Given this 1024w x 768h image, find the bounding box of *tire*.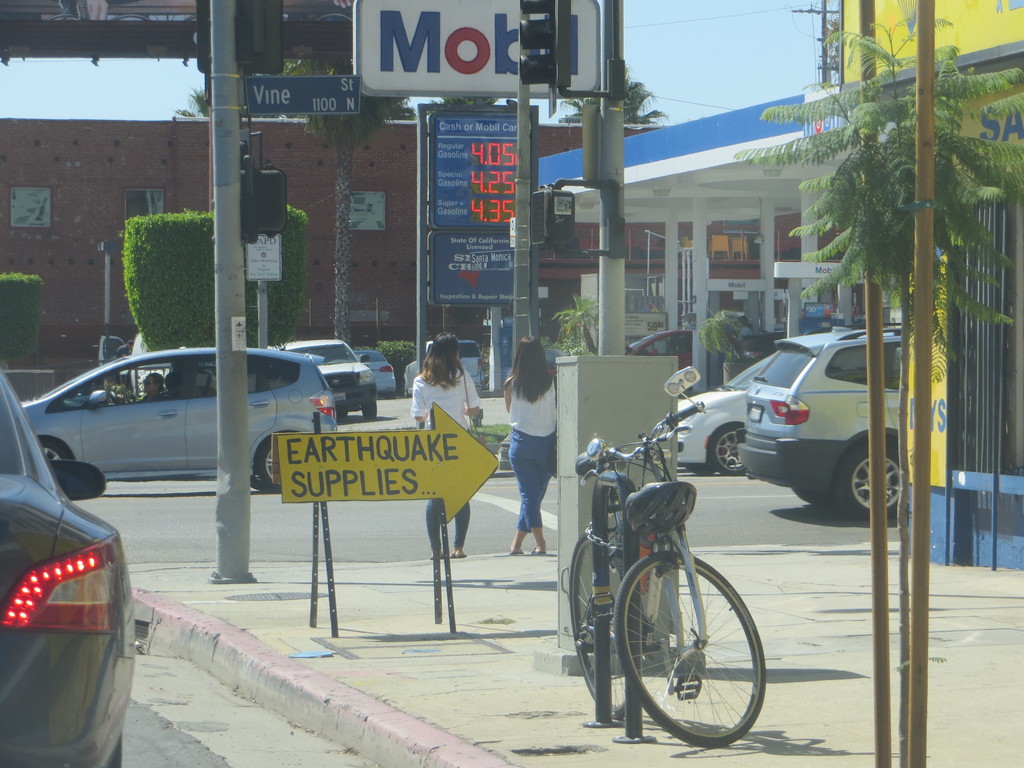
select_region(618, 545, 766, 744).
